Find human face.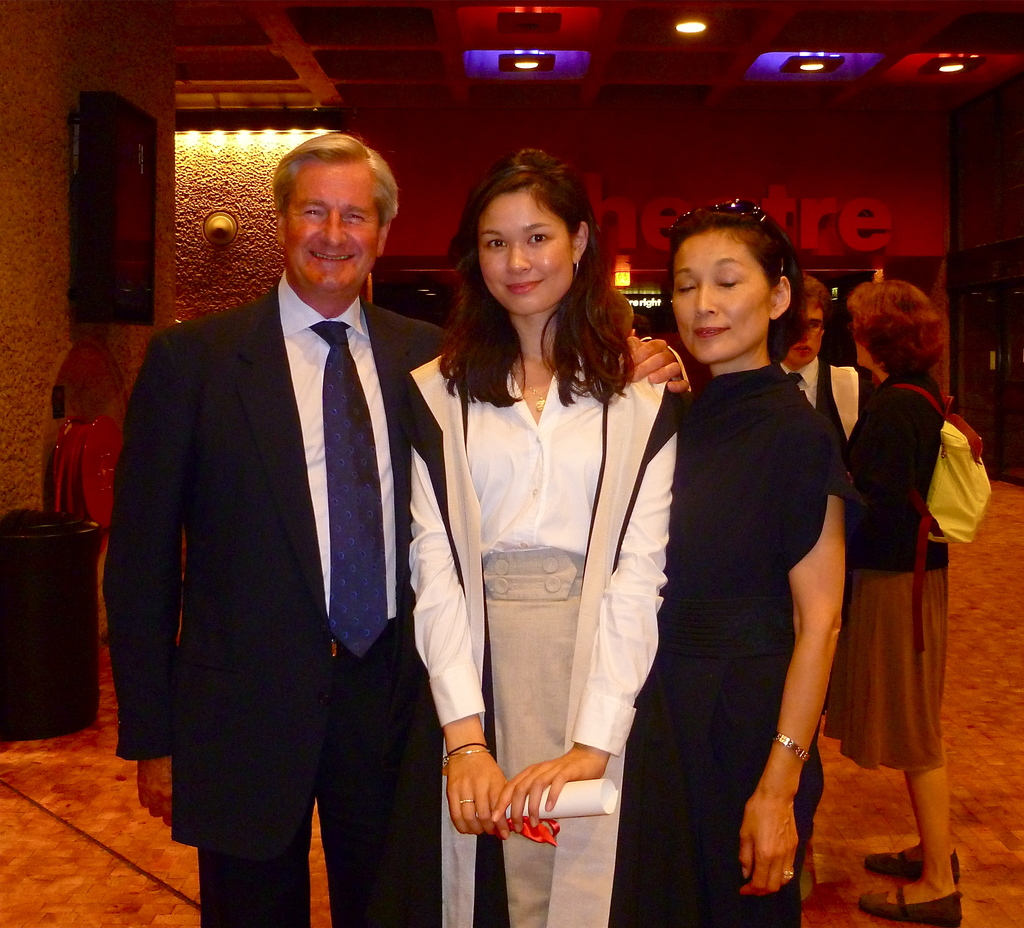
<bbox>285, 161, 378, 295</bbox>.
